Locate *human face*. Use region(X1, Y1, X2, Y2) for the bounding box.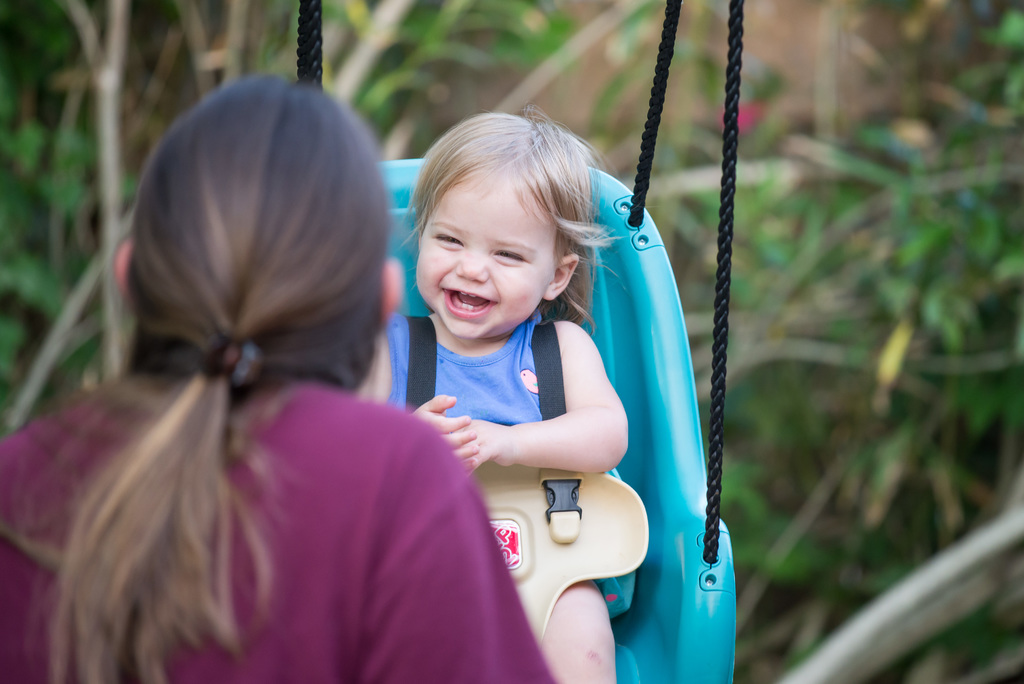
region(417, 168, 553, 340).
